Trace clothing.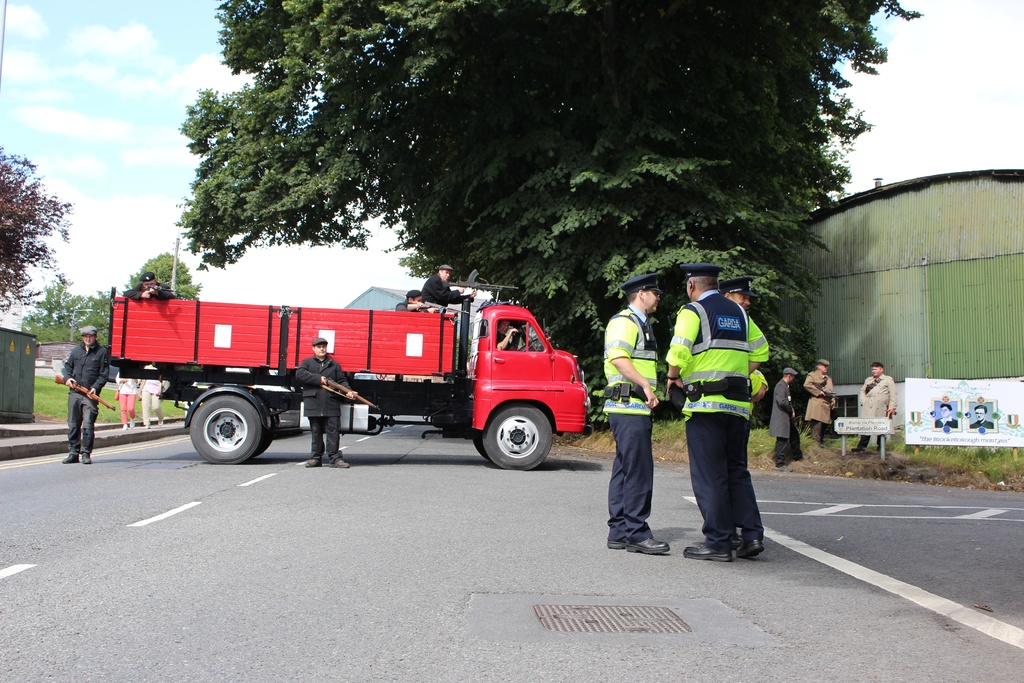
Traced to pyautogui.locateOnScreen(495, 328, 516, 348).
